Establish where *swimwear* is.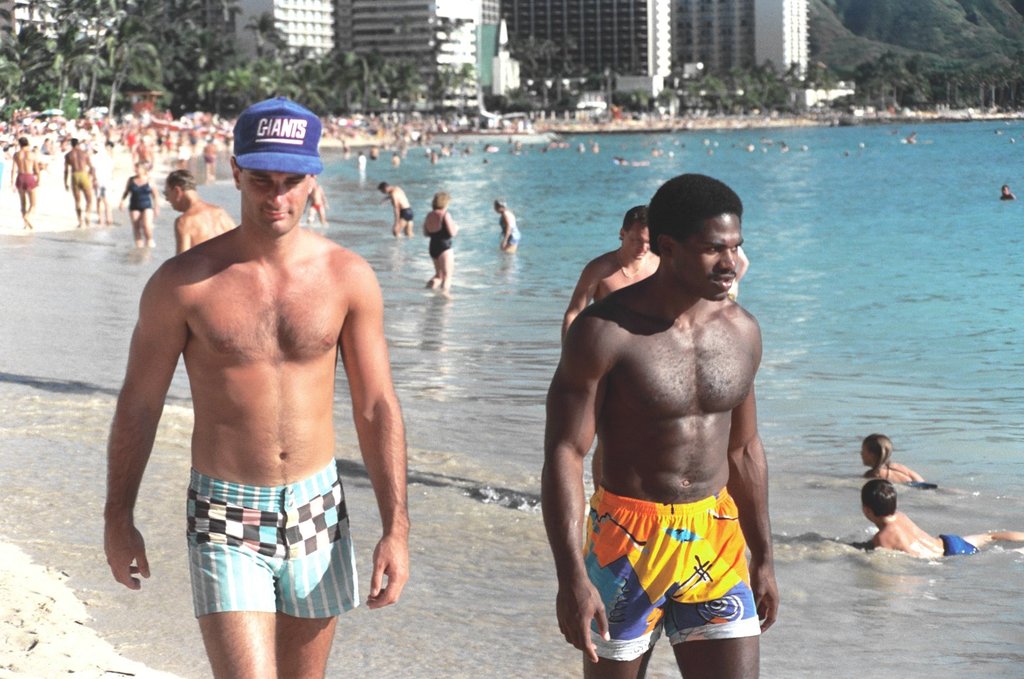
Established at region(943, 531, 983, 558).
